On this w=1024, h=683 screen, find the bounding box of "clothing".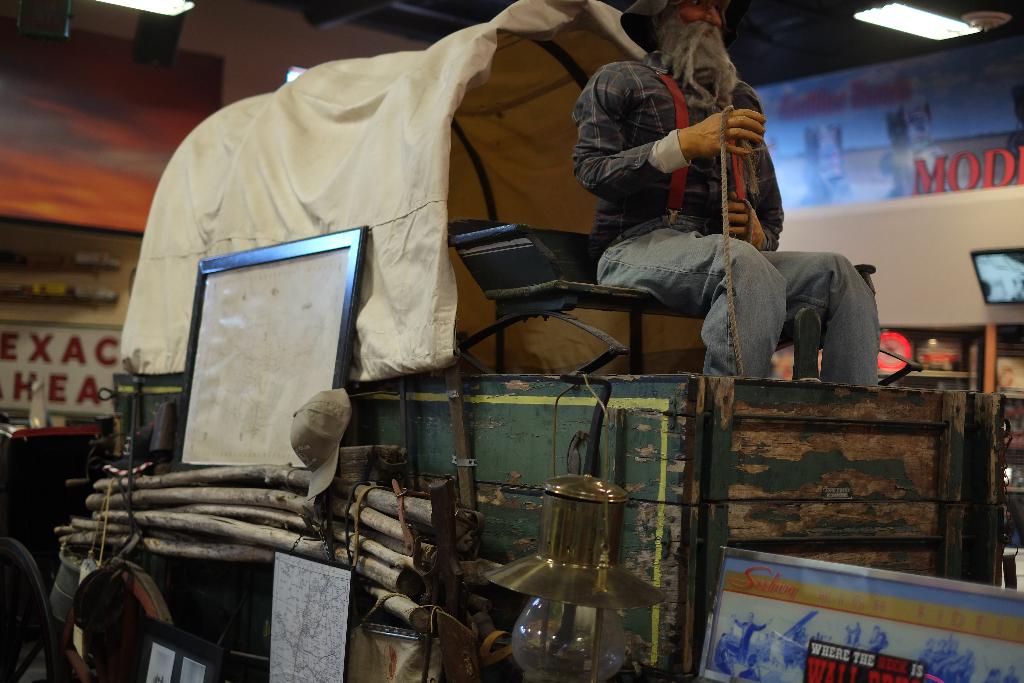
Bounding box: l=856, t=629, r=860, b=647.
